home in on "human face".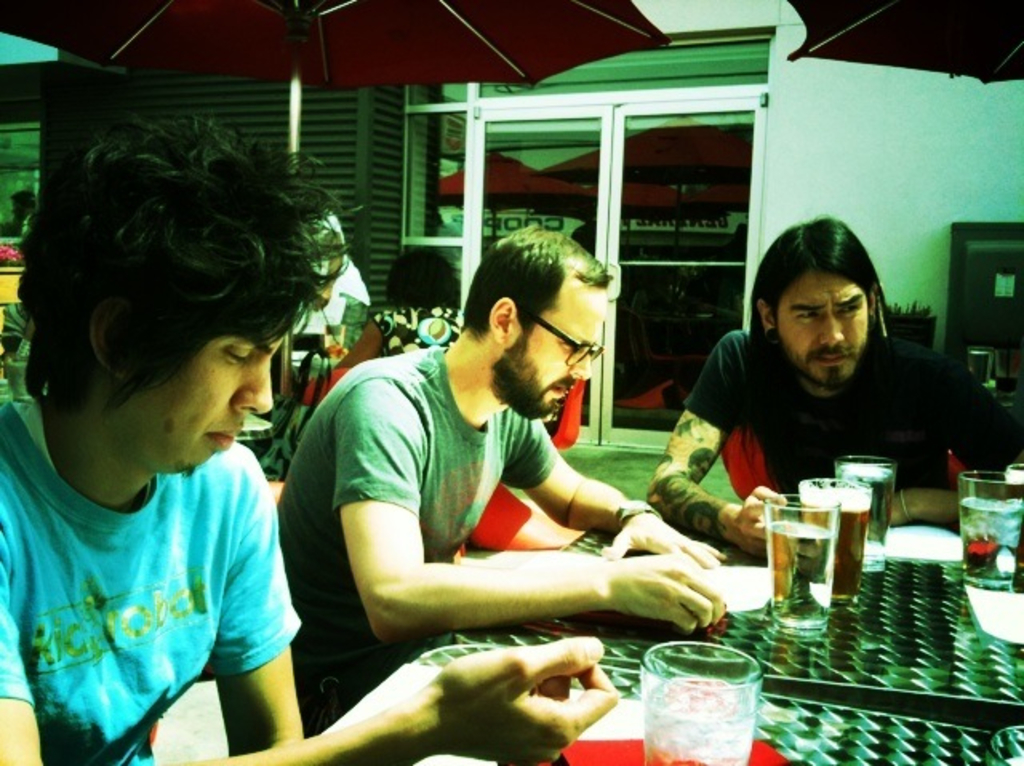
Homed in at 774,277,867,385.
